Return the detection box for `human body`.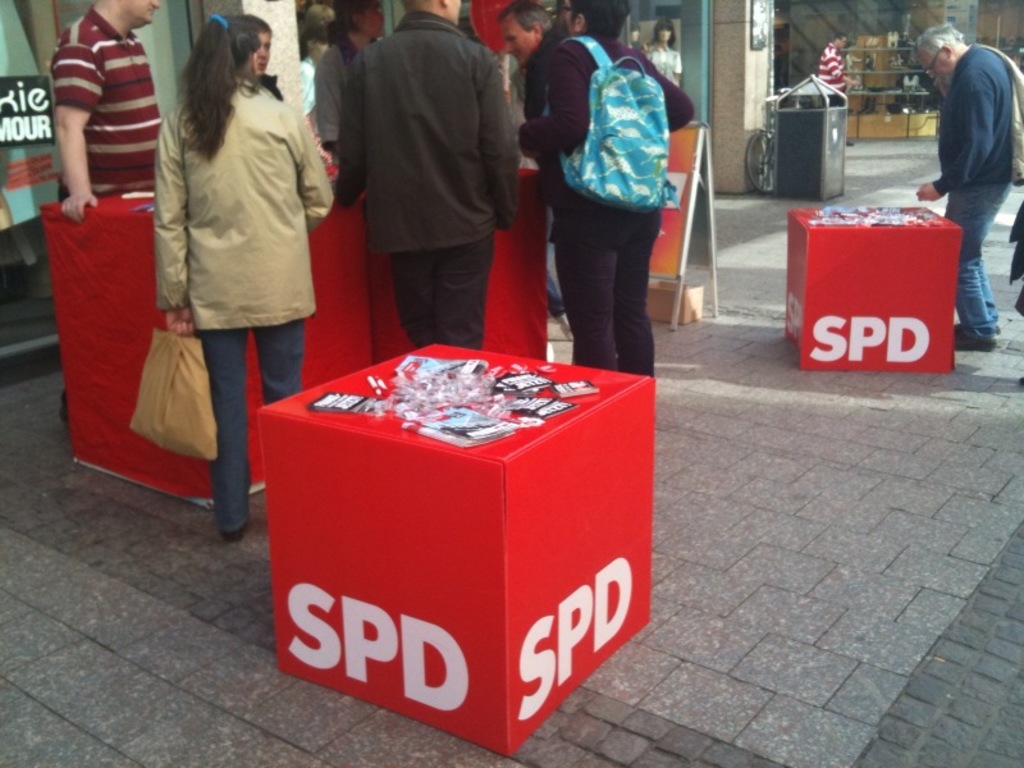
[819, 35, 856, 95].
